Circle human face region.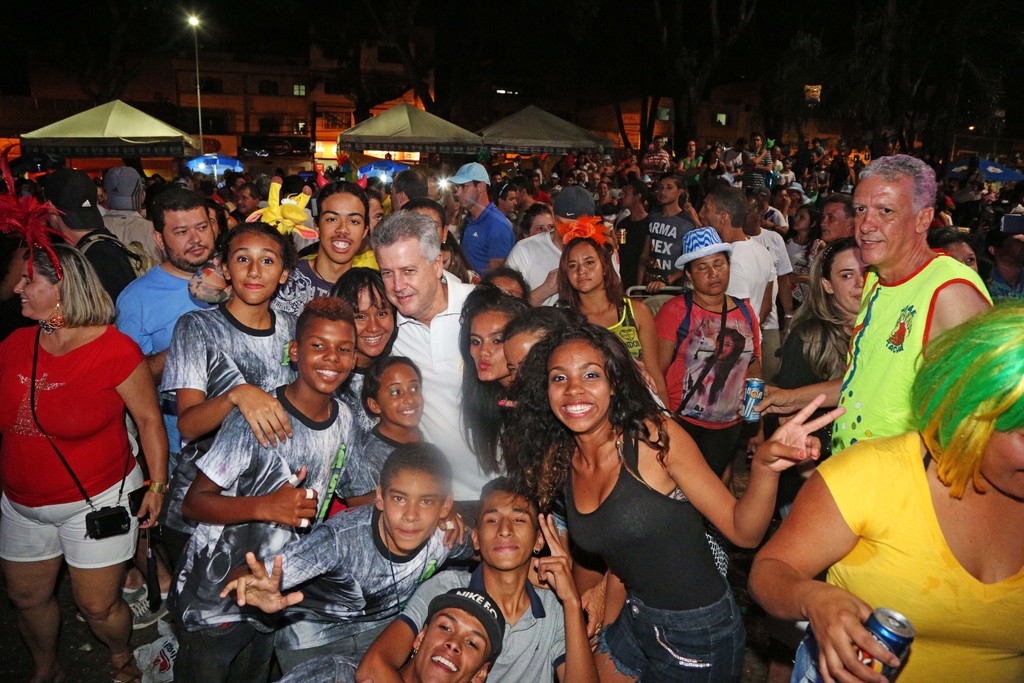
Region: <box>850,178,918,264</box>.
